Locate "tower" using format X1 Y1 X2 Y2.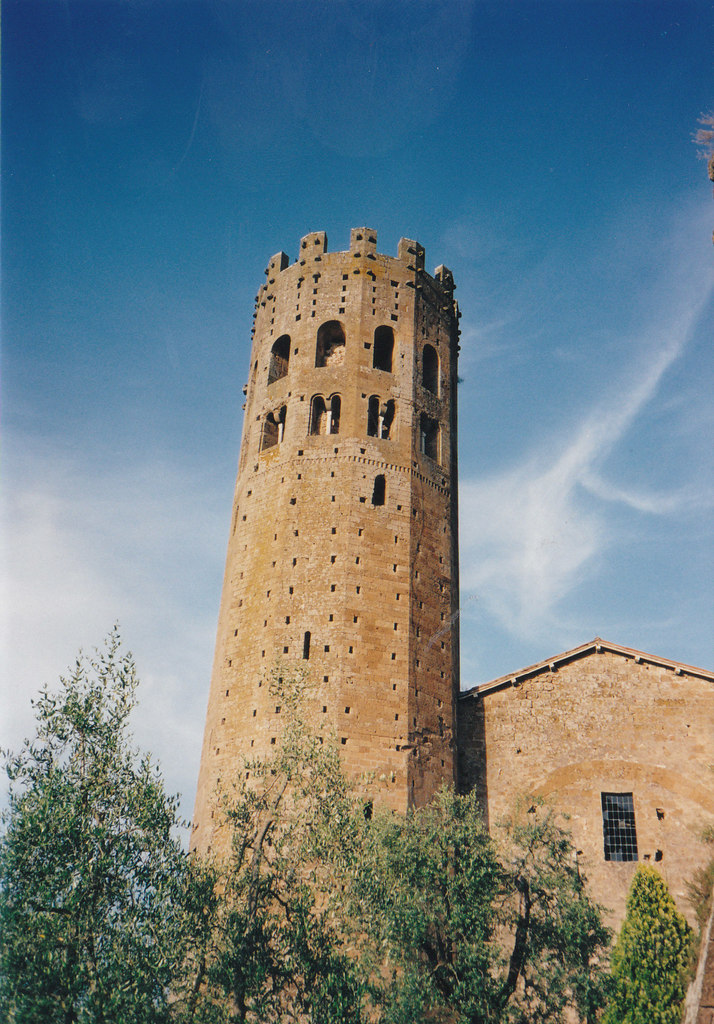
165 225 713 1023.
